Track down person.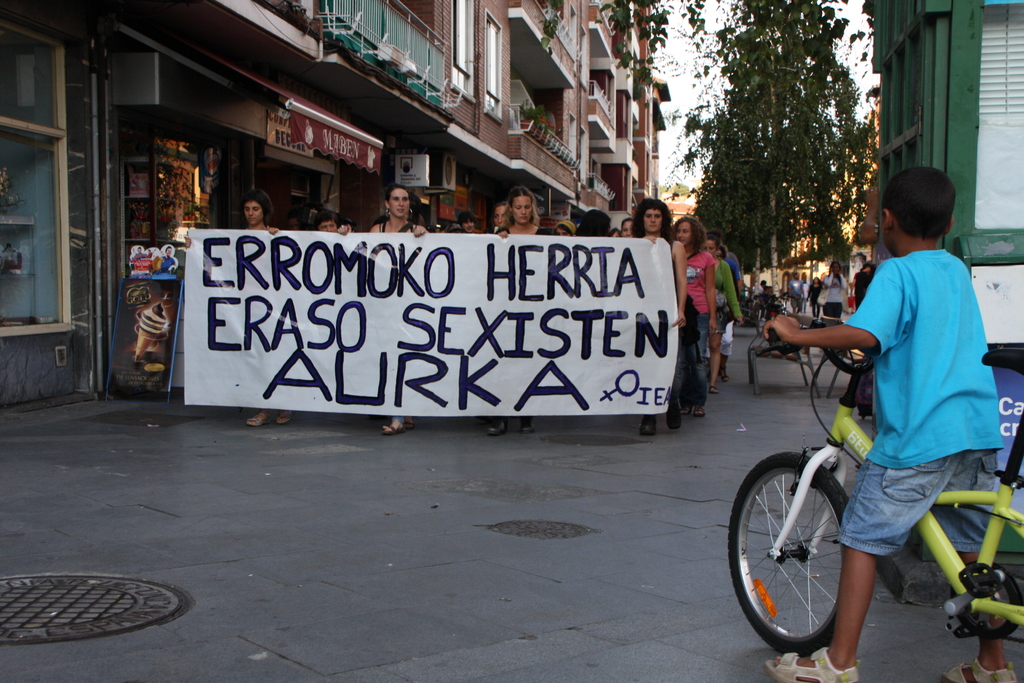
Tracked to l=703, t=237, r=746, b=395.
